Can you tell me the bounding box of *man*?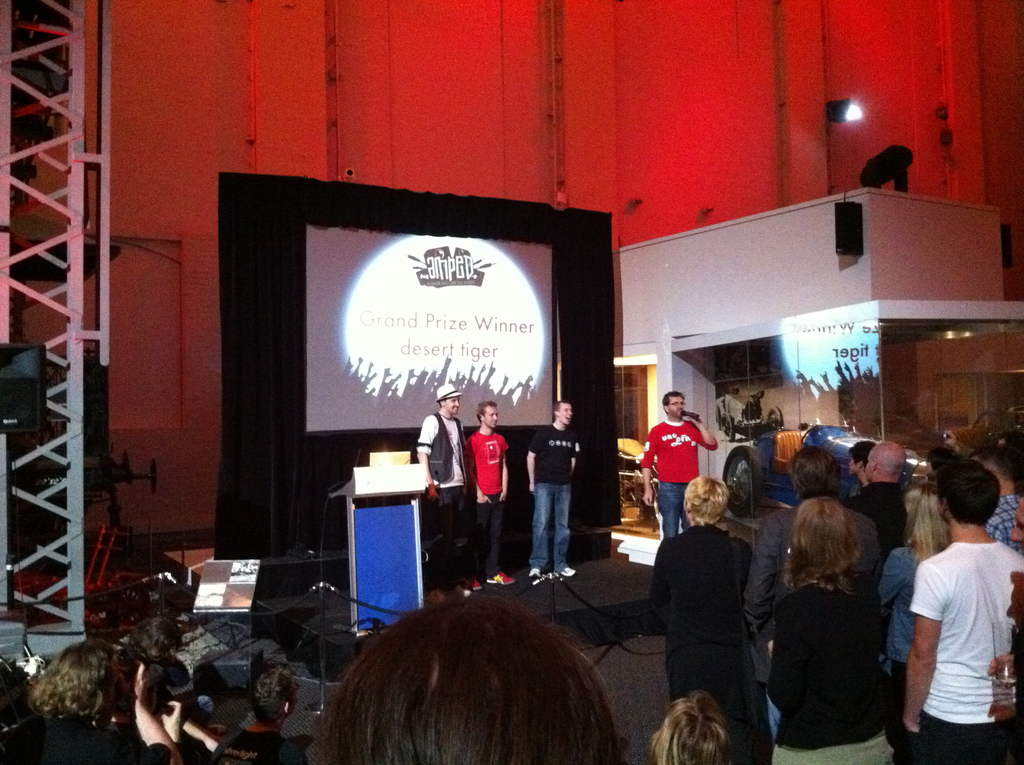
crop(895, 458, 1017, 764).
